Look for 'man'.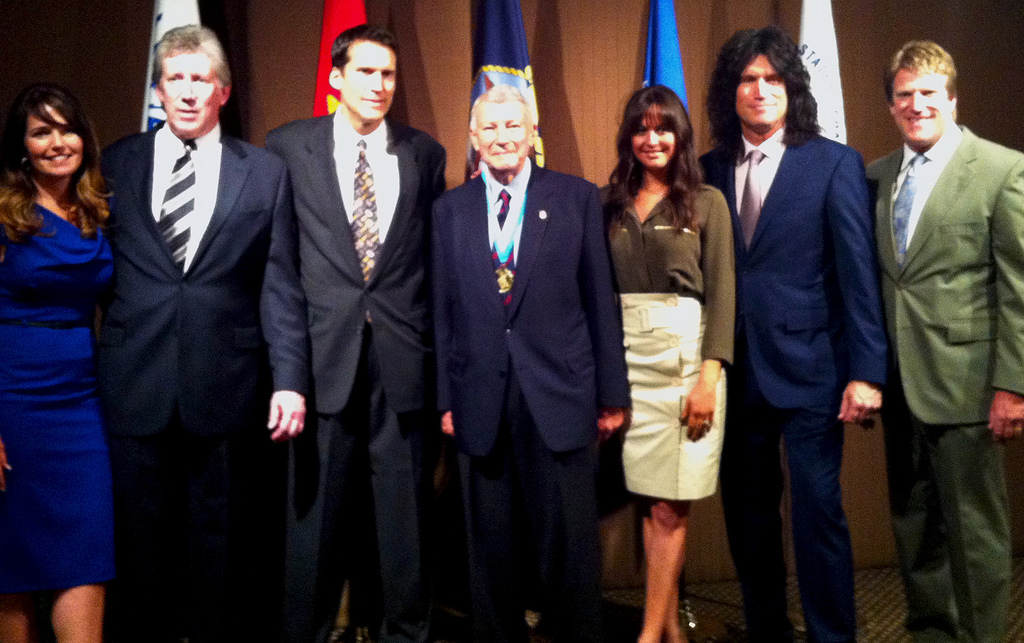
Found: 856:0:1020:639.
